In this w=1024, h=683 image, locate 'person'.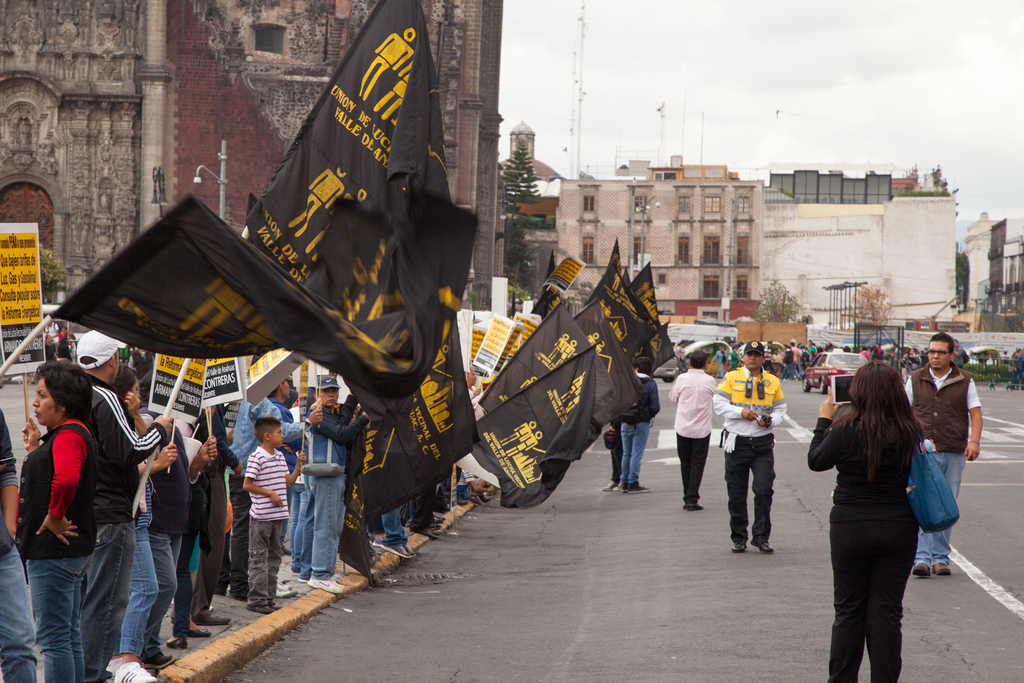
Bounding box: rect(69, 331, 76, 358).
